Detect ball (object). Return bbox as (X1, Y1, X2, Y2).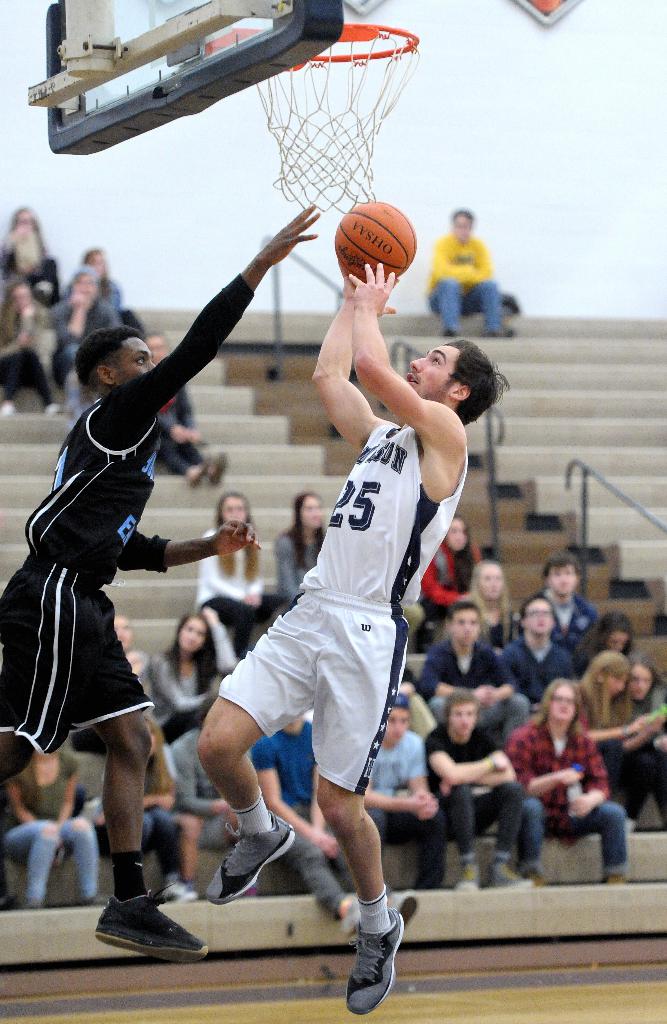
(335, 200, 418, 285).
